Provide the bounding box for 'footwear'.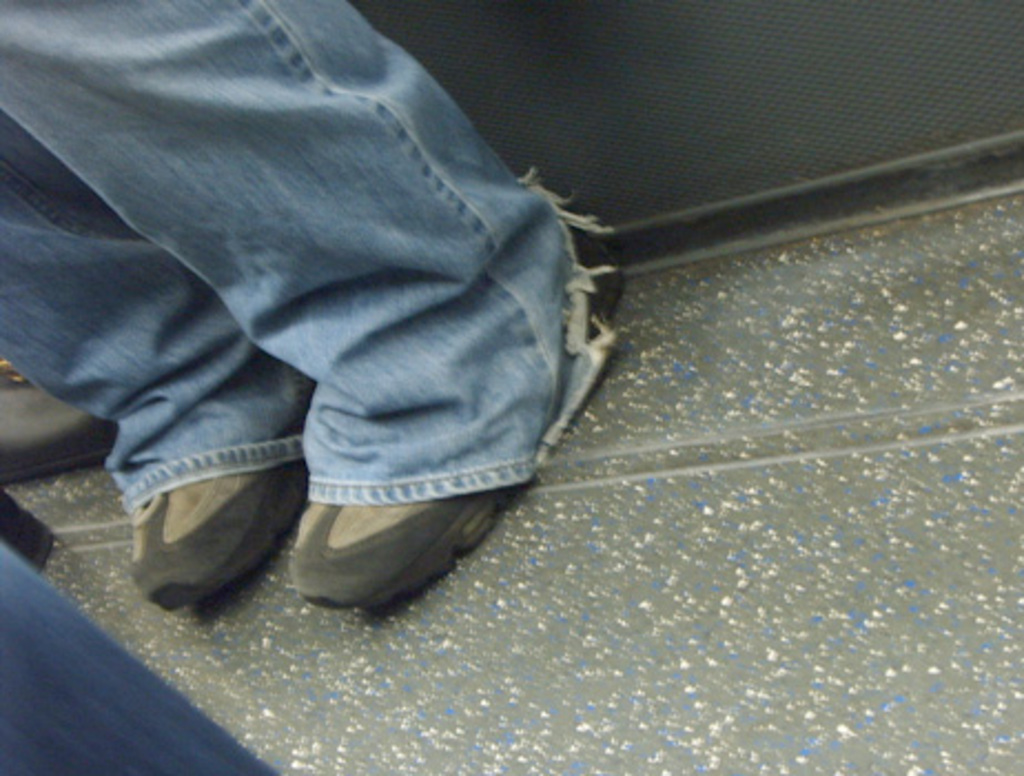
bbox=[290, 244, 621, 614].
